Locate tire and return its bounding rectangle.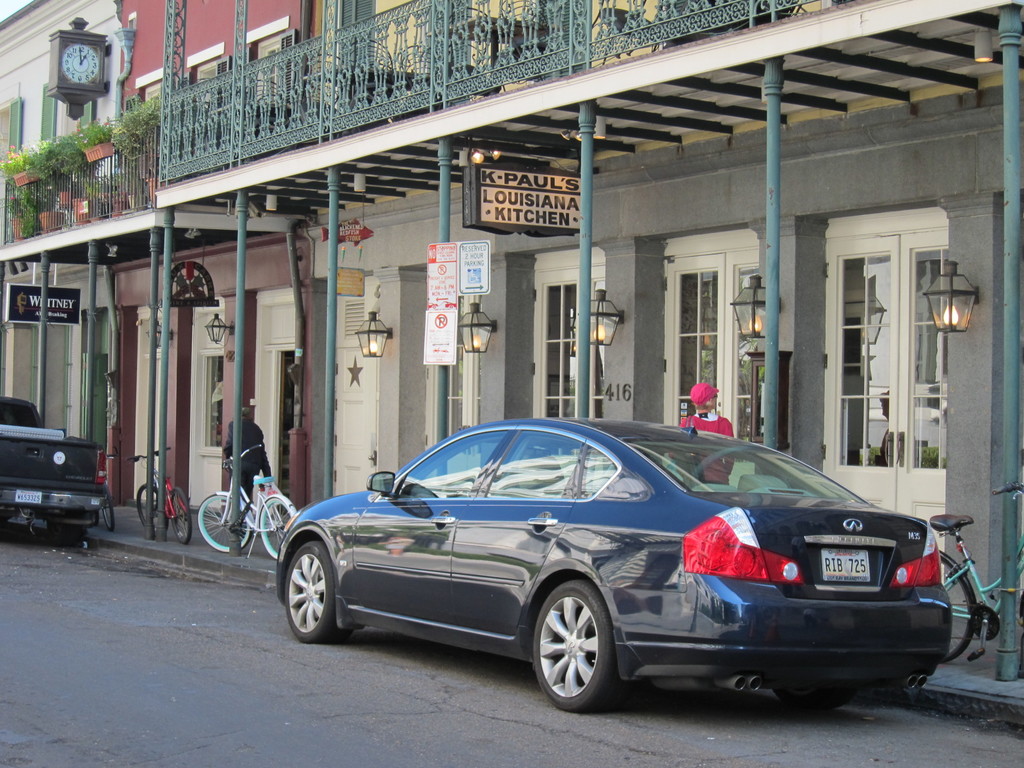
<box>52,508,86,547</box>.
